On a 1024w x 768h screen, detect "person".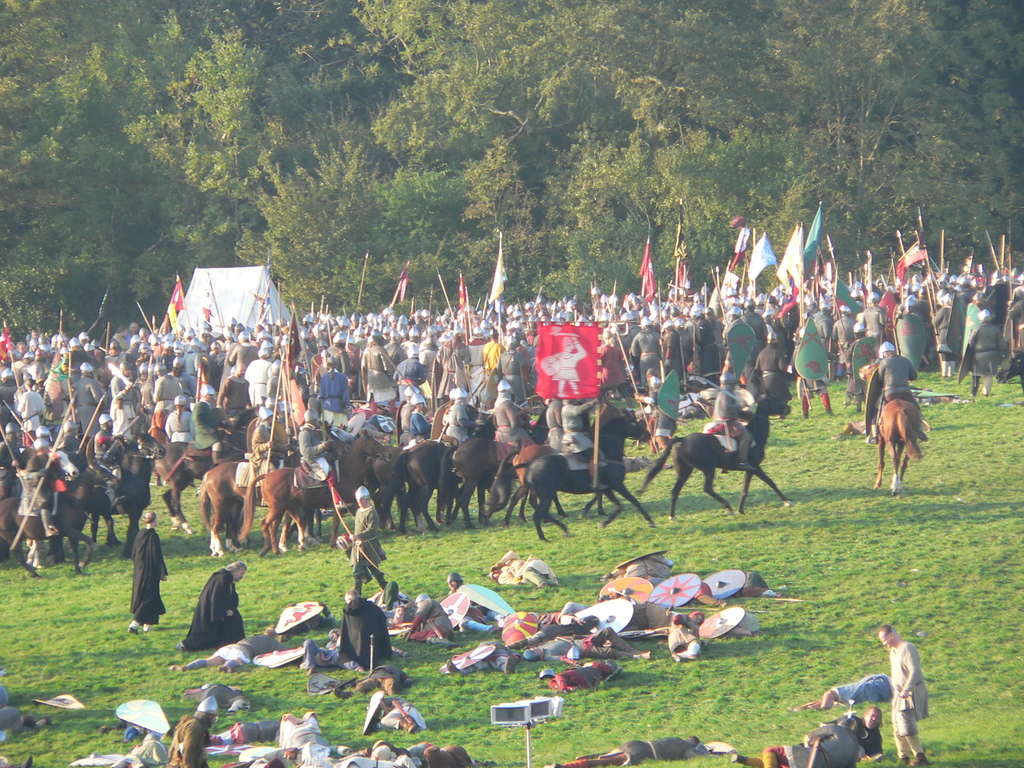
l=710, t=368, r=751, b=471.
